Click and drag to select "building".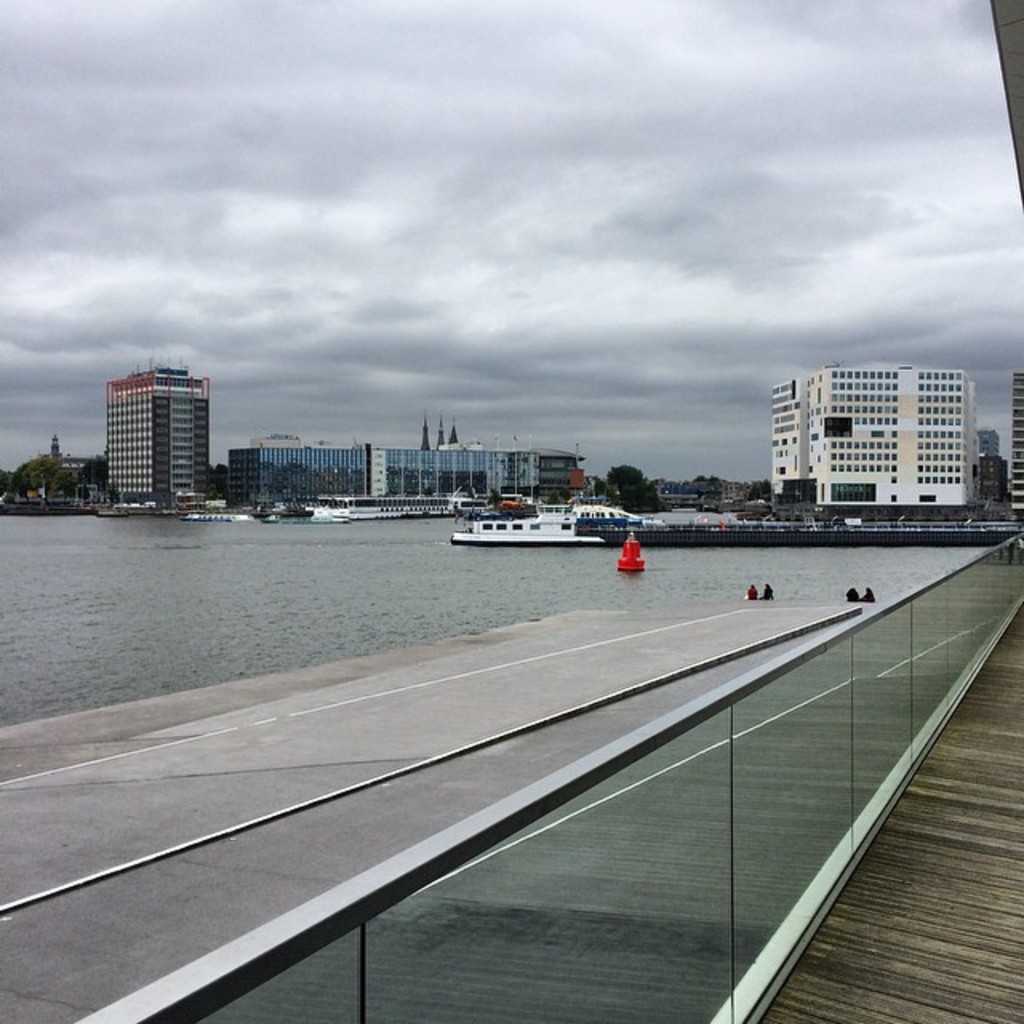
Selection: [766,362,990,517].
